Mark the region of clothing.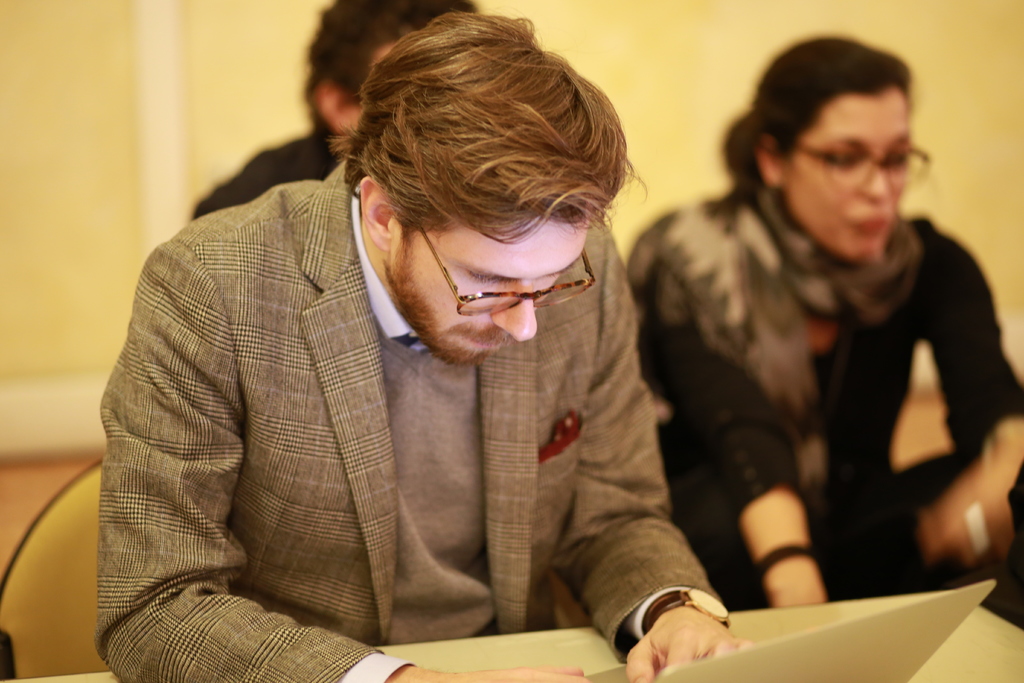
Region: rect(627, 190, 1023, 630).
